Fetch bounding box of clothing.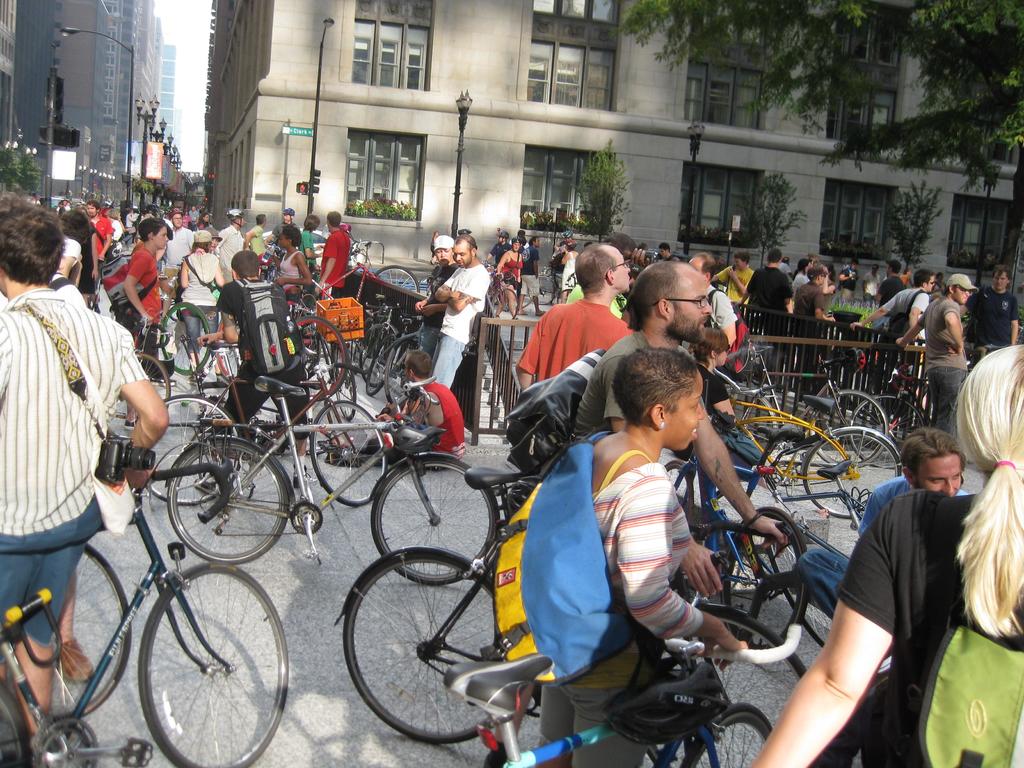
Bbox: box(529, 284, 618, 395).
